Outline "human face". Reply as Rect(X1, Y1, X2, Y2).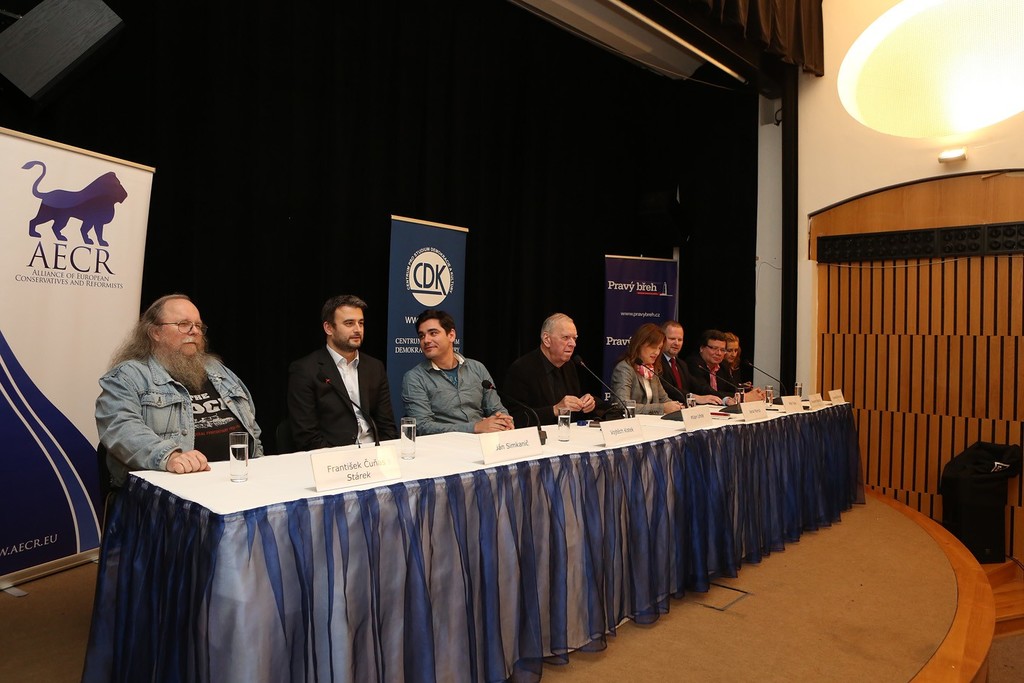
Rect(702, 340, 725, 364).
